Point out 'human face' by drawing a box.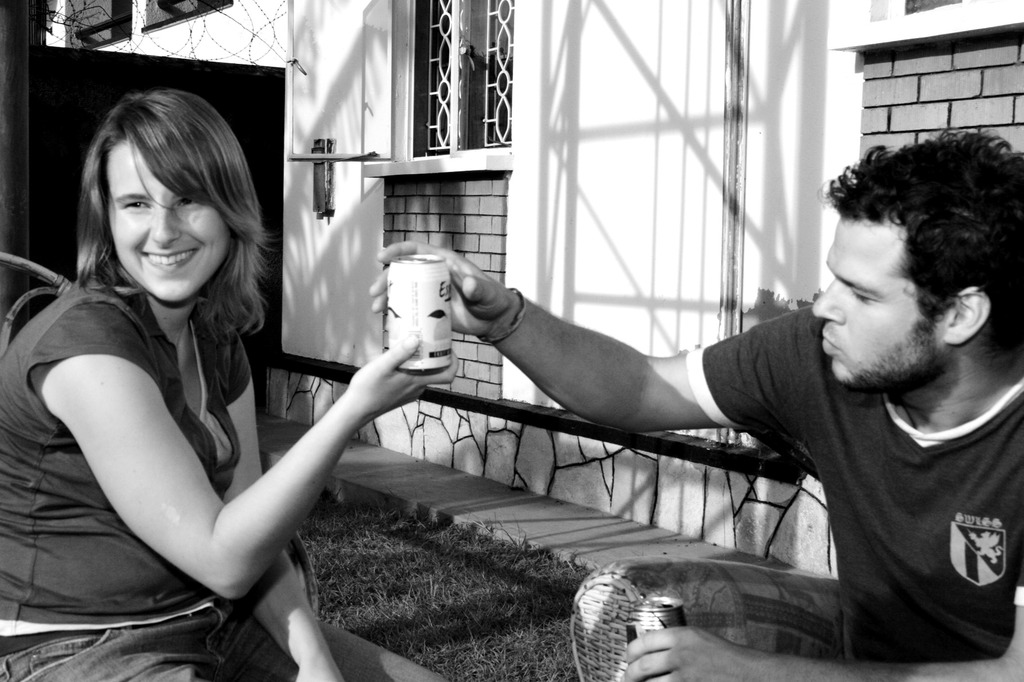
bbox(814, 218, 938, 386).
